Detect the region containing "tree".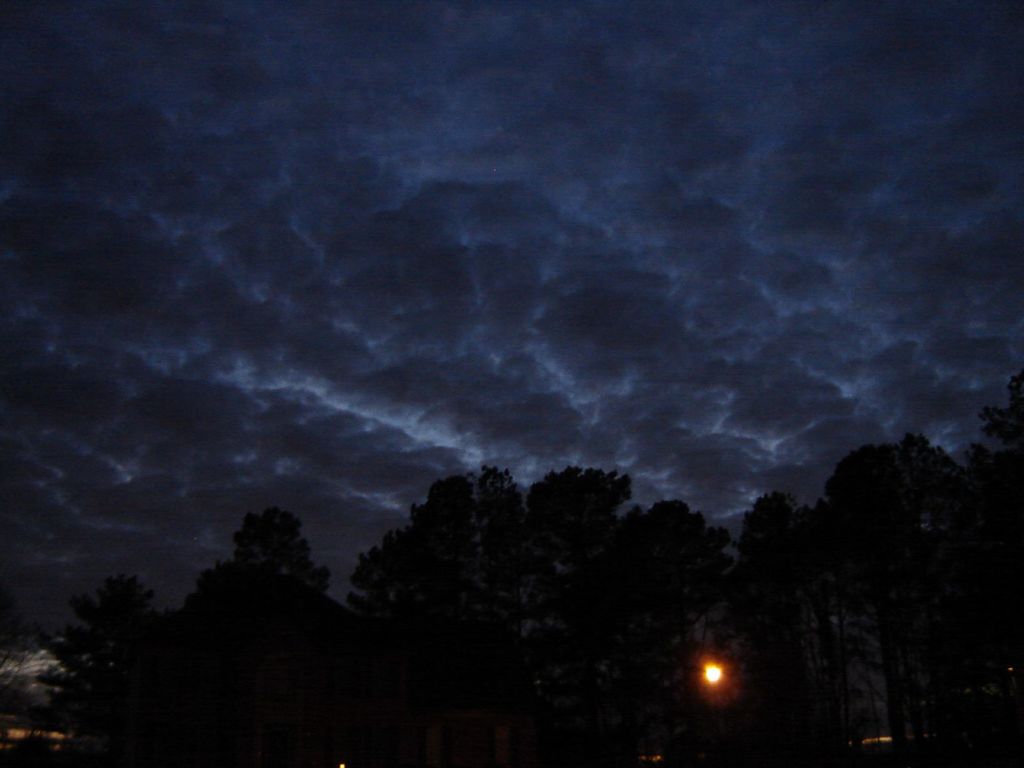
32/572/161/767.
